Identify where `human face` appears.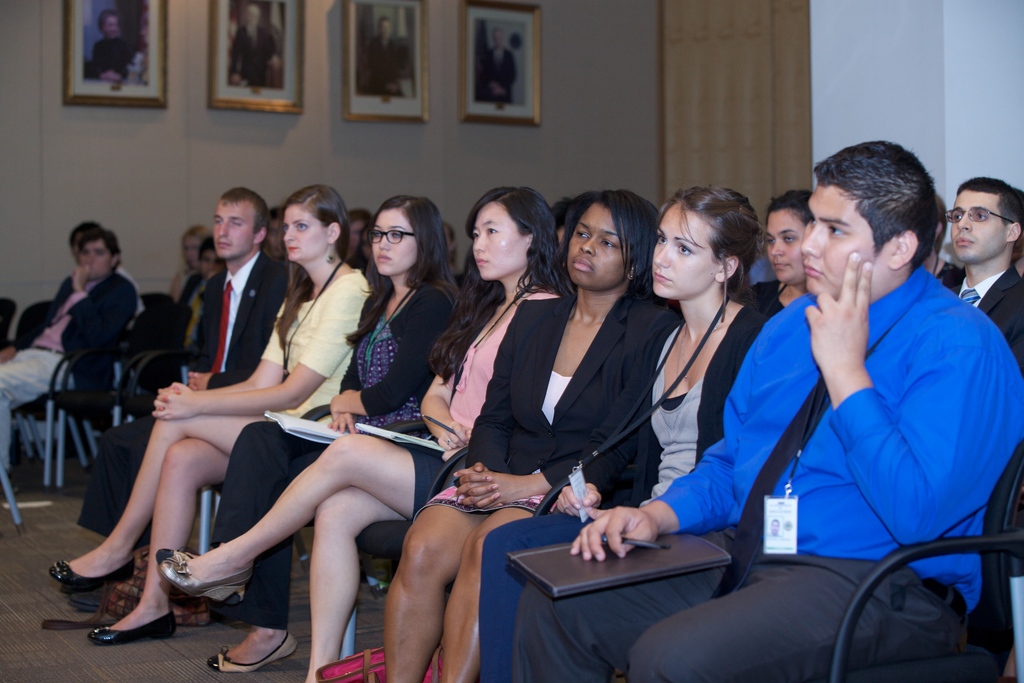
Appears at 244:4:262:28.
